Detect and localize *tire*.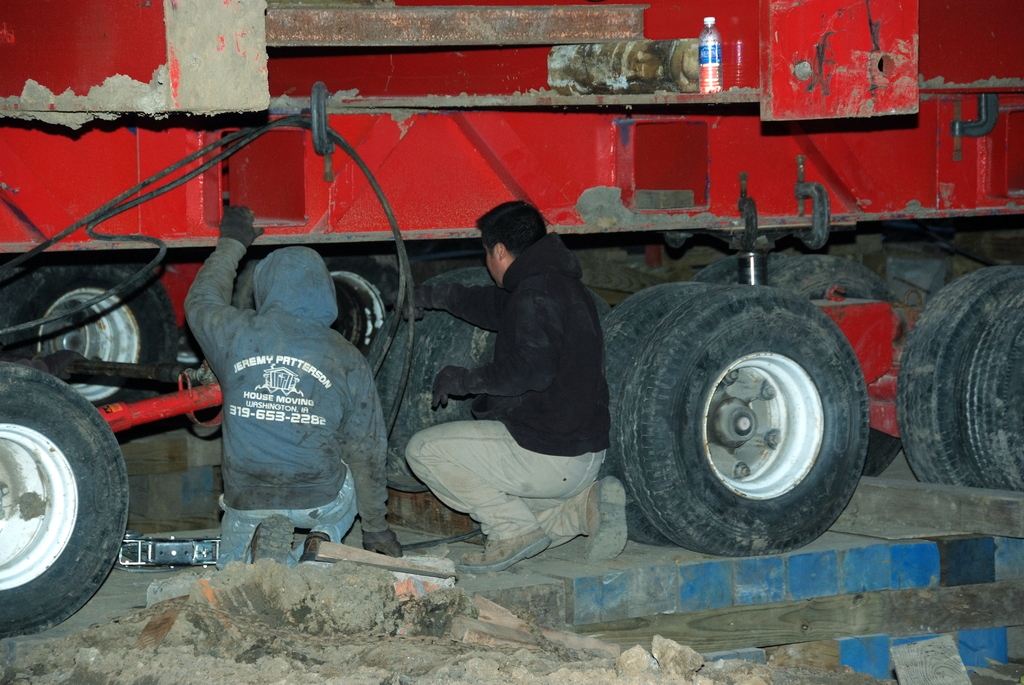
Localized at Rect(0, 253, 180, 406).
